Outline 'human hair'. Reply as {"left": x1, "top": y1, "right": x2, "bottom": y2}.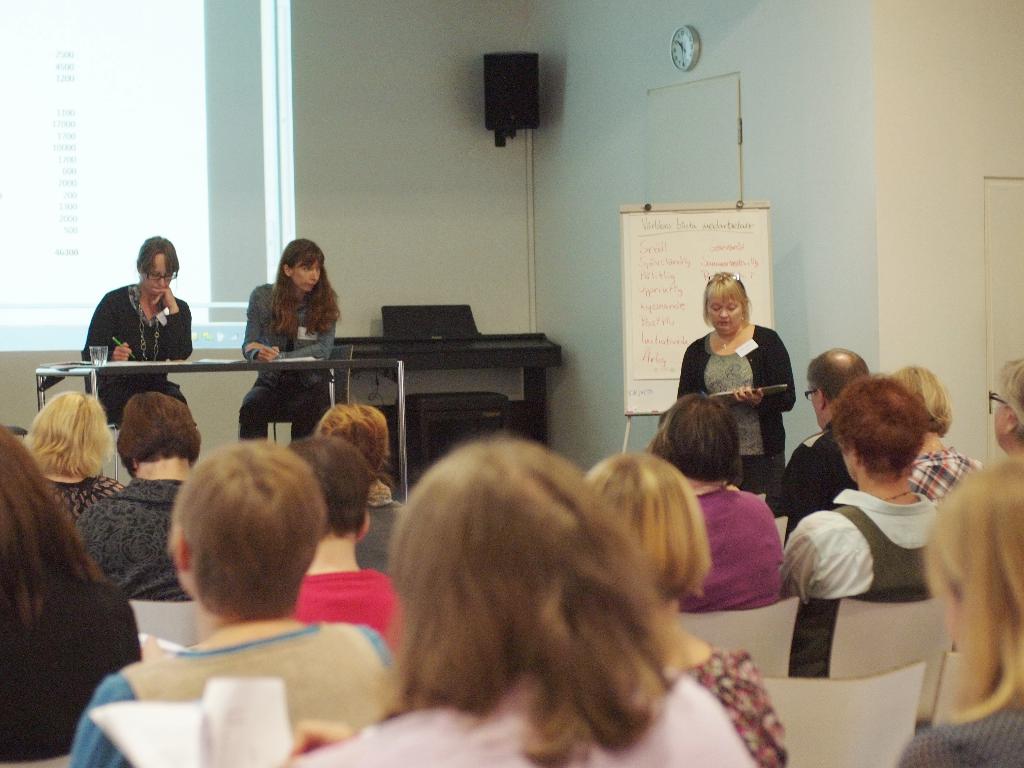
{"left": 292, "top": 434, "right": 371, "bottom": 537}.
